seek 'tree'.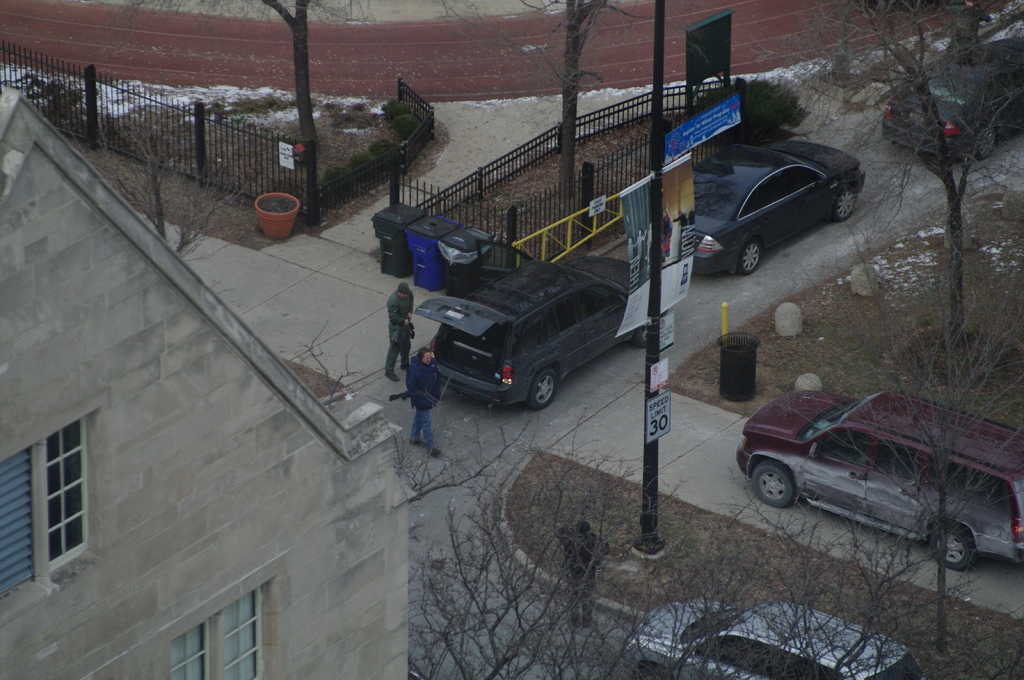
442/0/650/198.
